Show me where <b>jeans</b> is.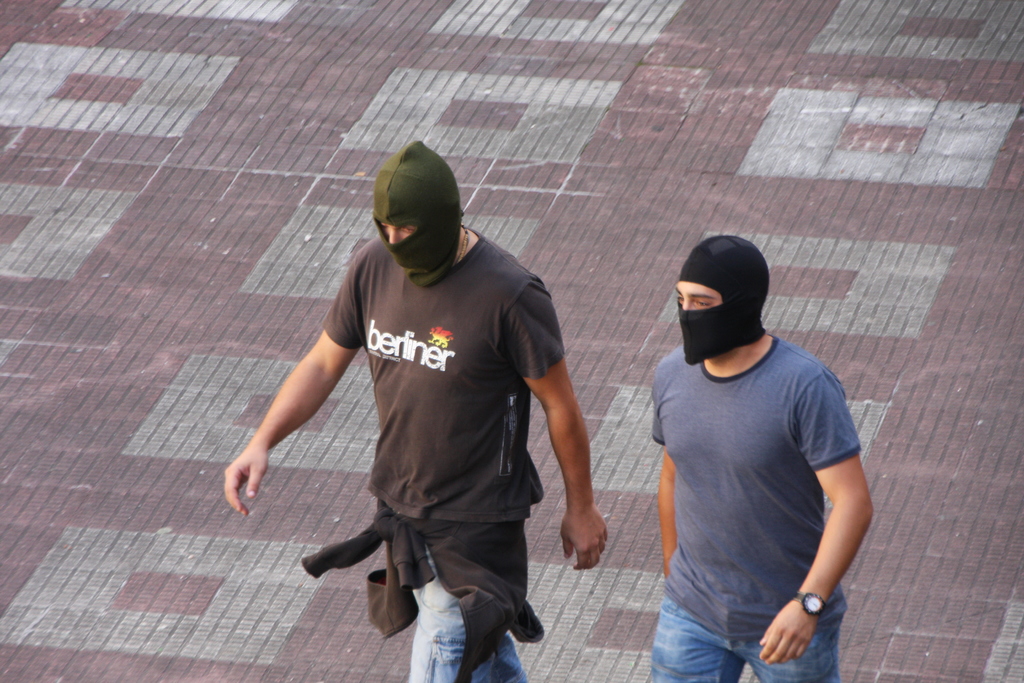
<b>jeans</b> is at {"x1": 406, "y1": 549, "x2": 527, "y2": 682}.
